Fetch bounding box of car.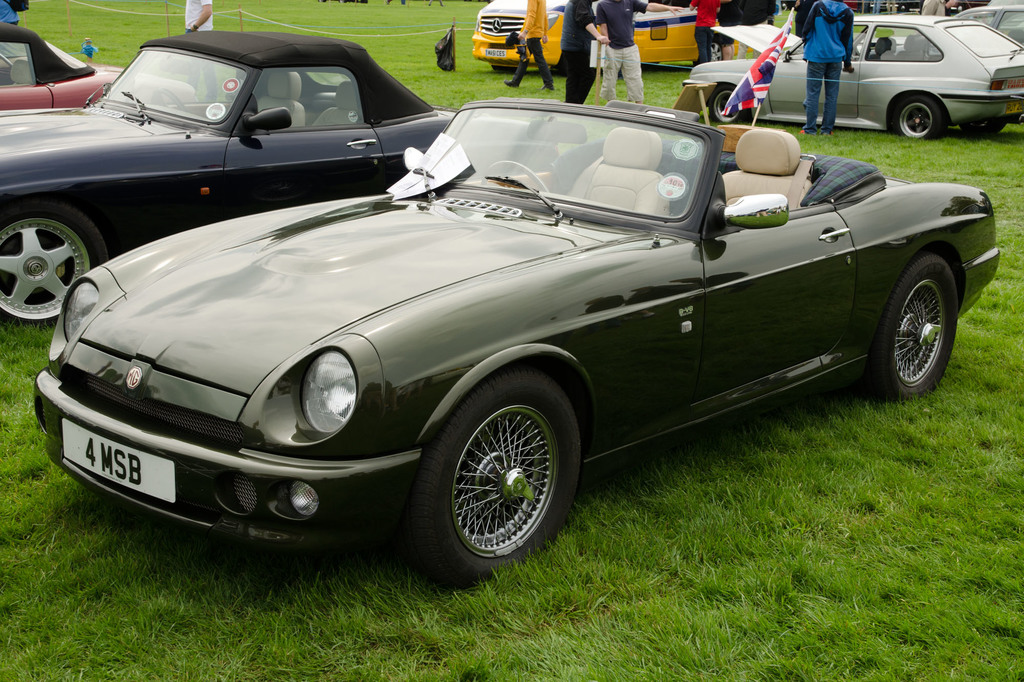
Bbox: pyautogui.locateOnScreen(961, 4, 1023, 40).
